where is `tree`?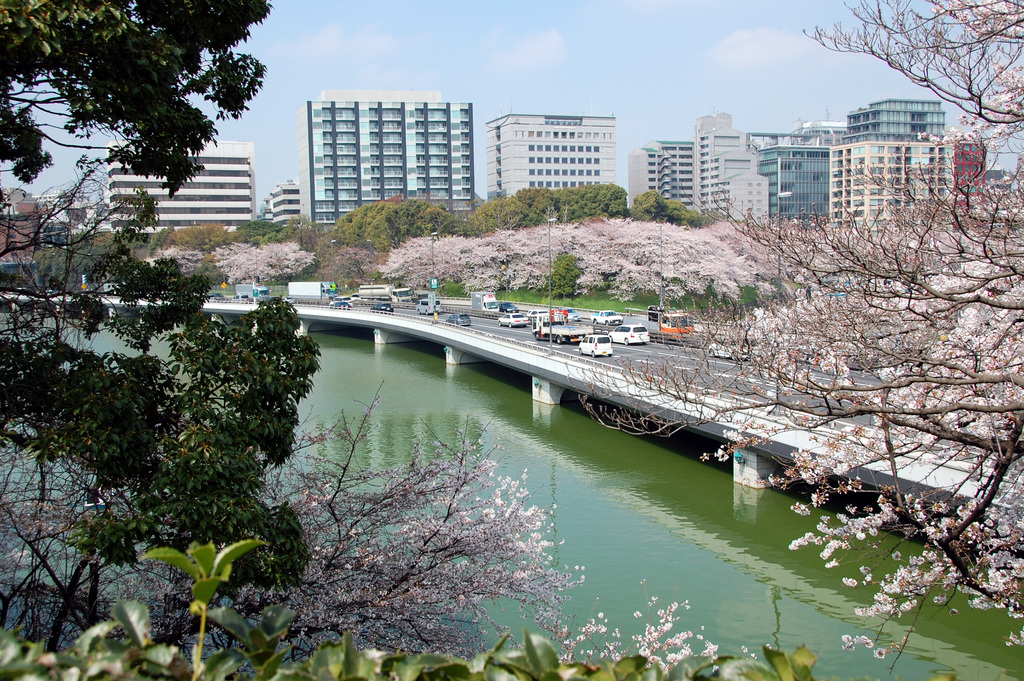
{"left": 0, "top": 380, "right": 589, "bottom": 680}.
